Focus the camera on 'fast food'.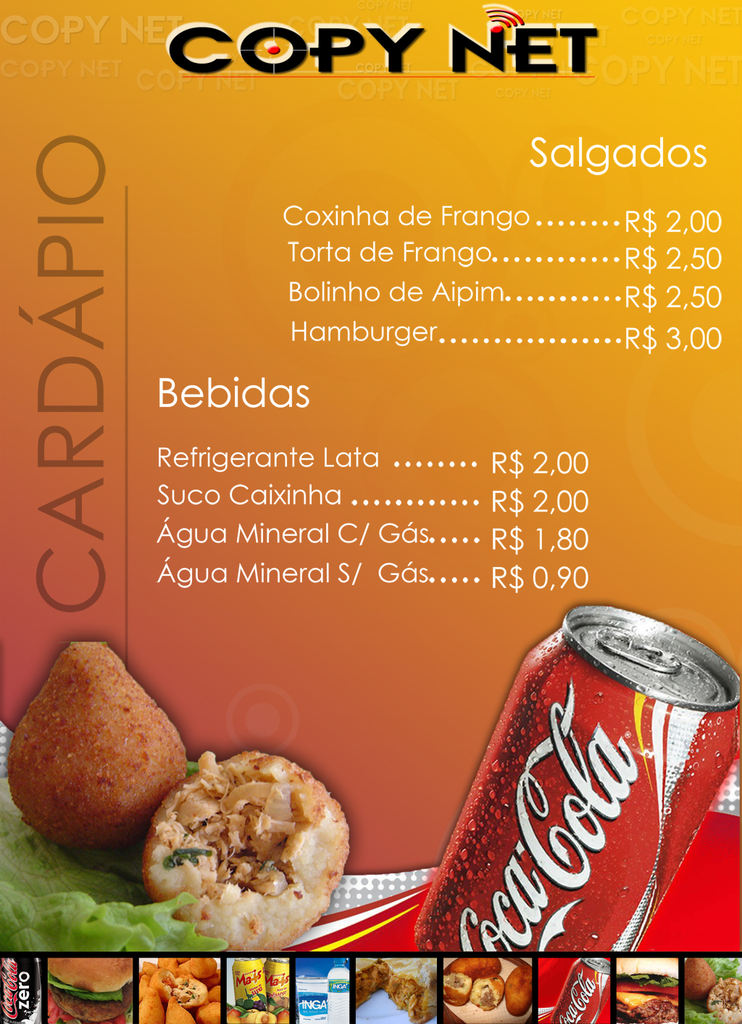
Focus region: bbox(470, 977, 505, 1012).
